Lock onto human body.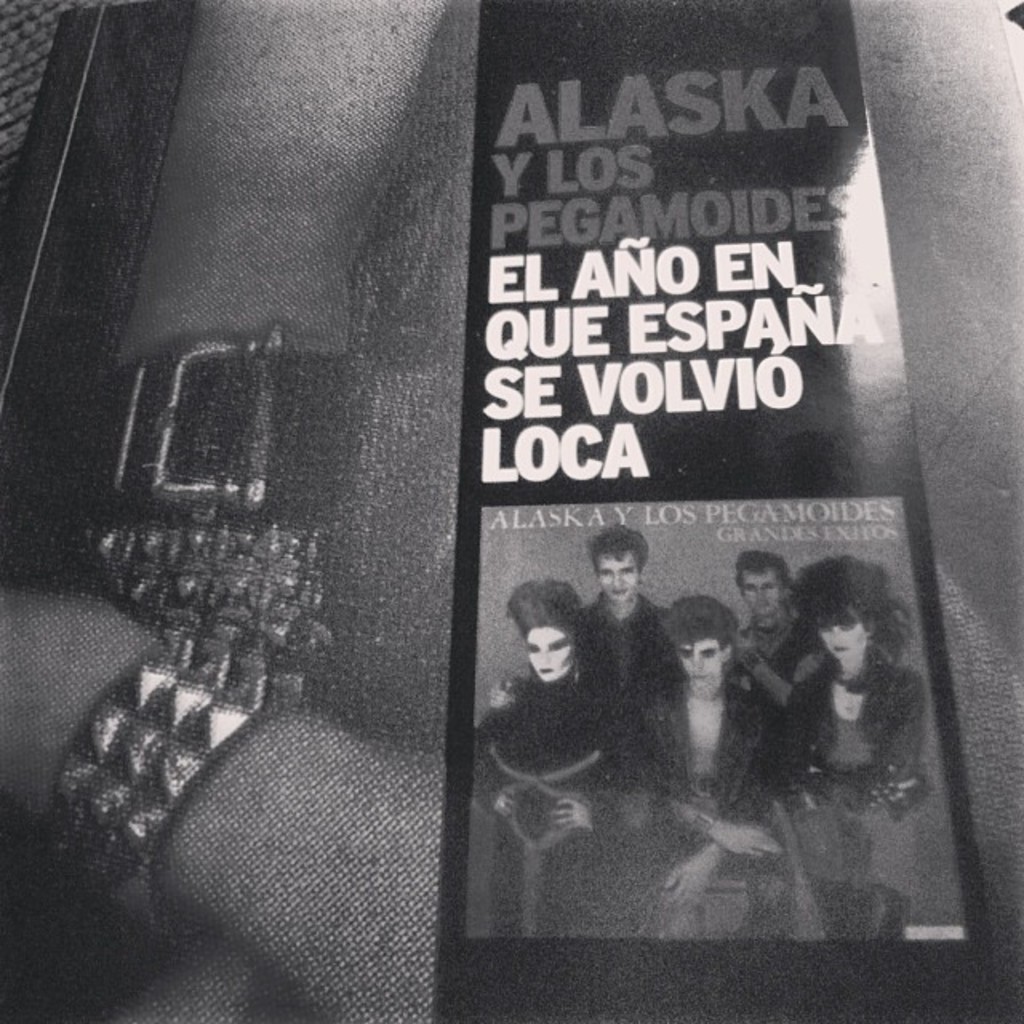
Locked: <box>576,518,672,720</box>.
